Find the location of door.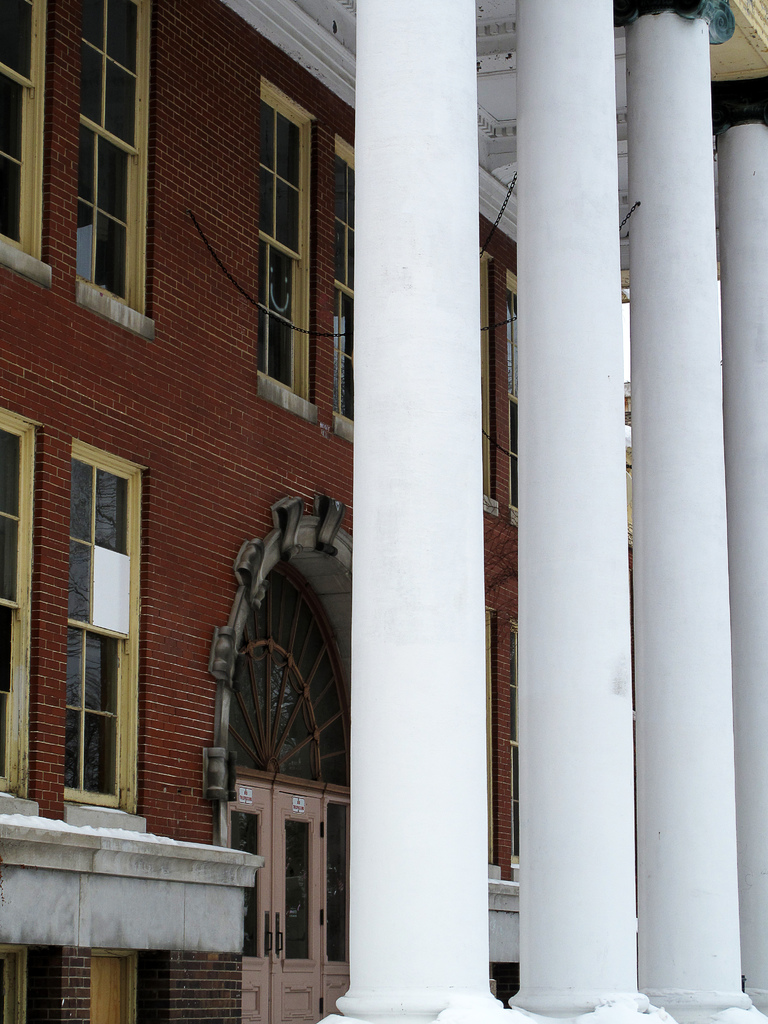
Location: locate(232, 781, 322, 1023).
